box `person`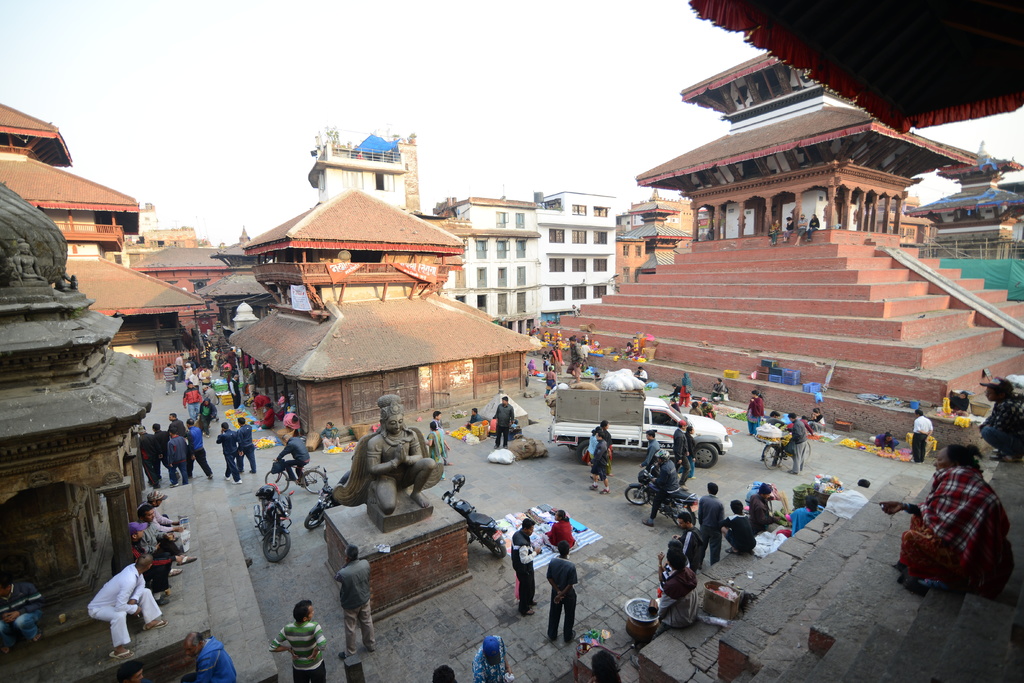
{"left": 228, "top": 370, "right": 241, "bottom": 407}
